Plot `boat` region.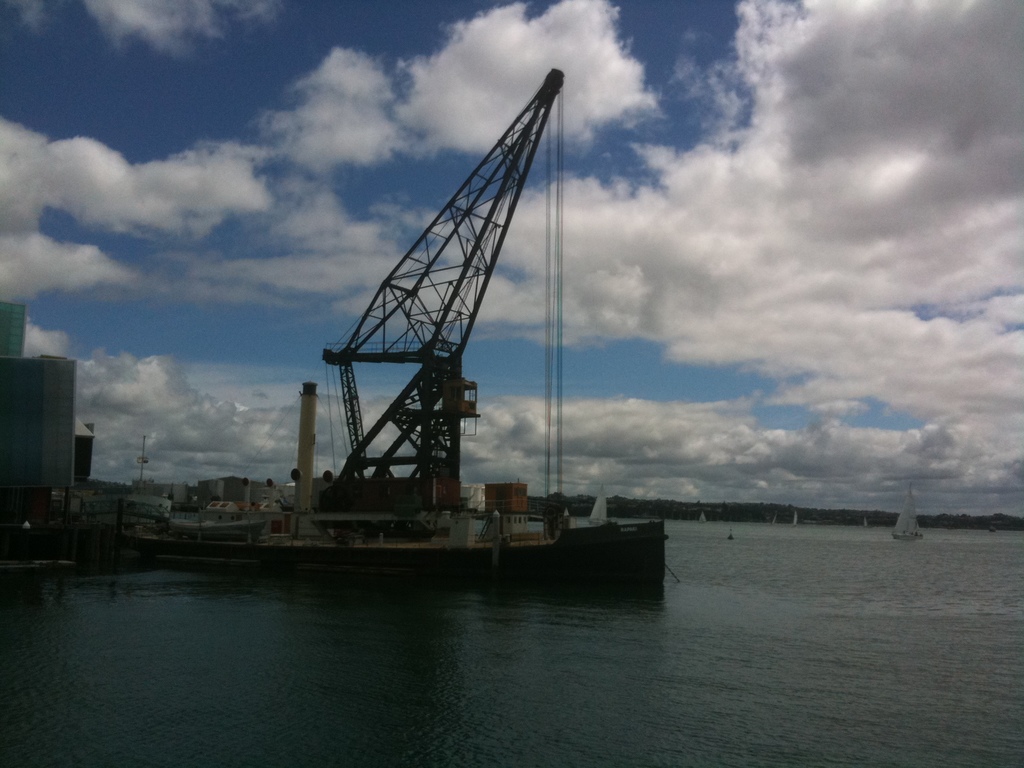
Plotted at {"x1": 136, "y1": 77, "x2": 656, "y2": 598}.
